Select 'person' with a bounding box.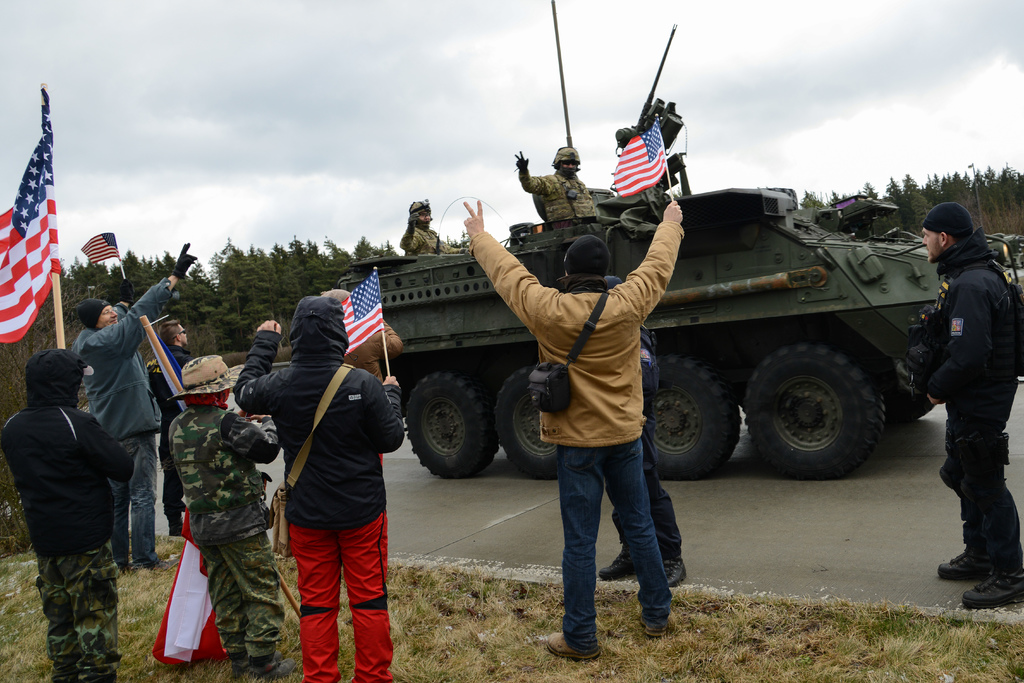
detection(71, 240, 191, 561).
